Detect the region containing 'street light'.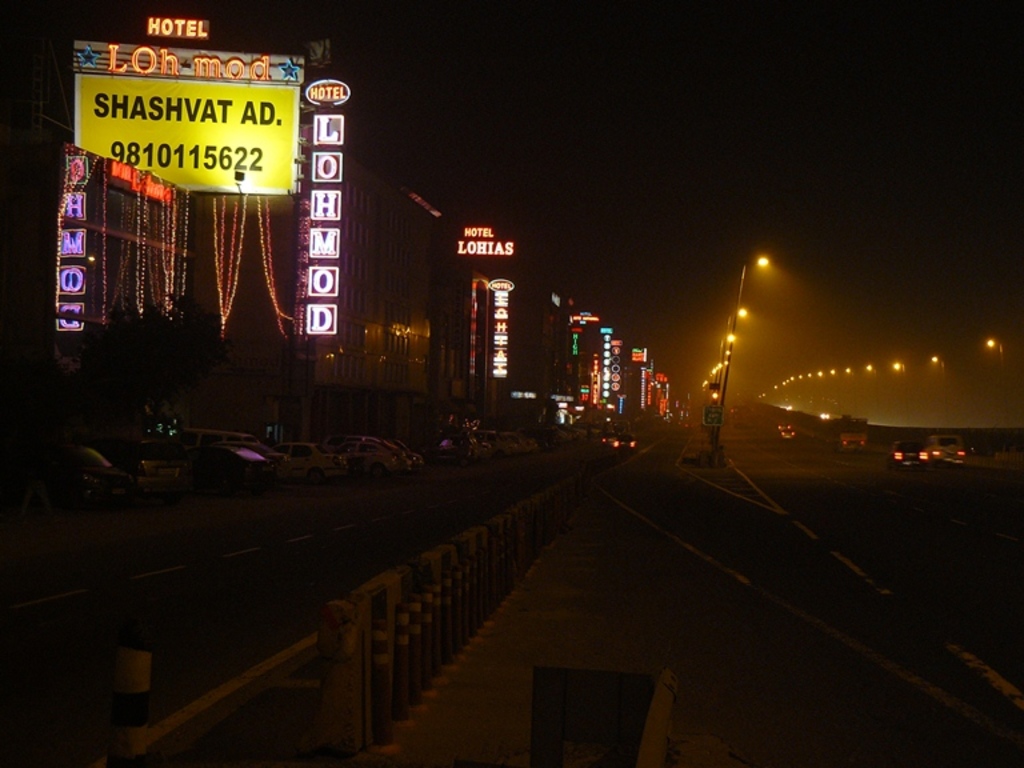
detection(983, 339, 1013, 372).
